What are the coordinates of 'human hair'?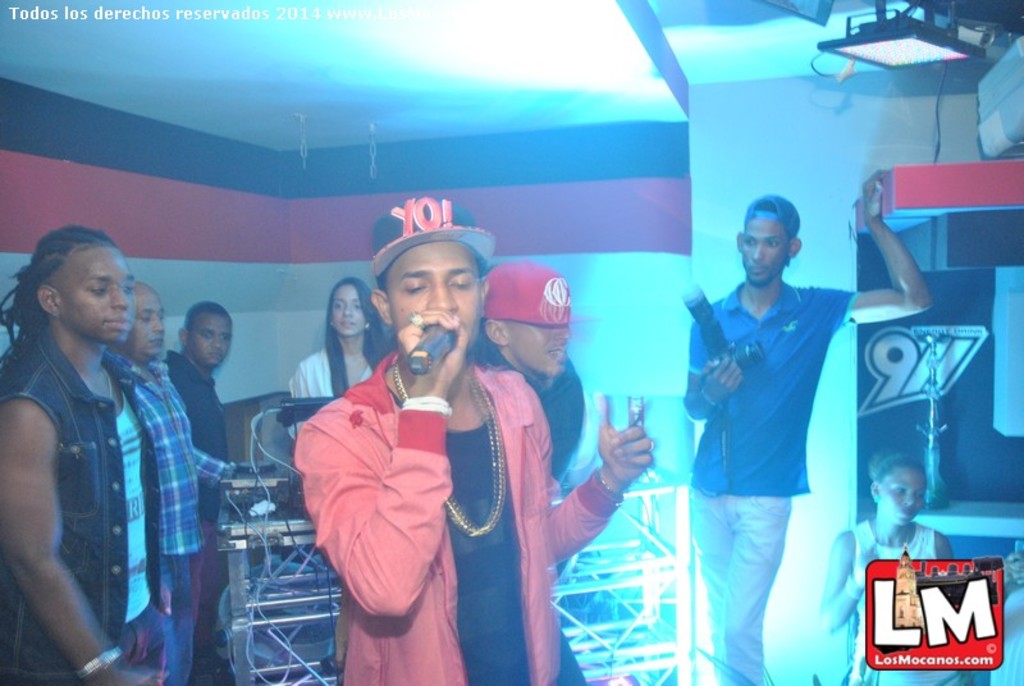
locate(321, 271, 394, 406).
